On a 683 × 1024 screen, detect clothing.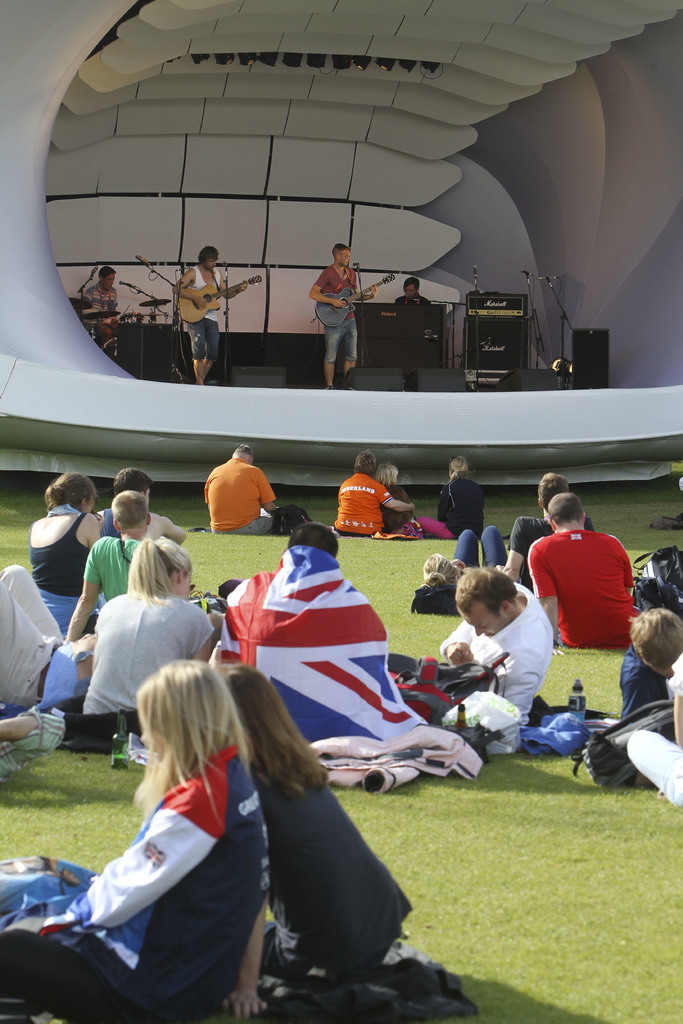
select_region(199, 464, 281, 536).
